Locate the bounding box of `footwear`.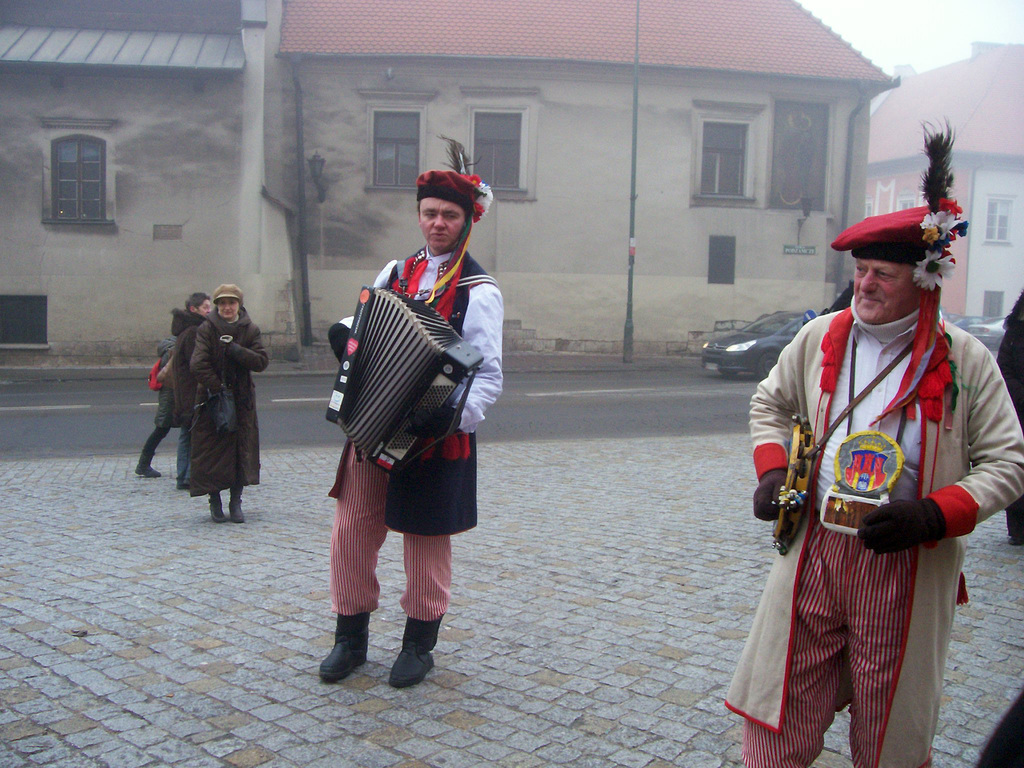
Bounding box: 1010, 537, 1023, 547.
